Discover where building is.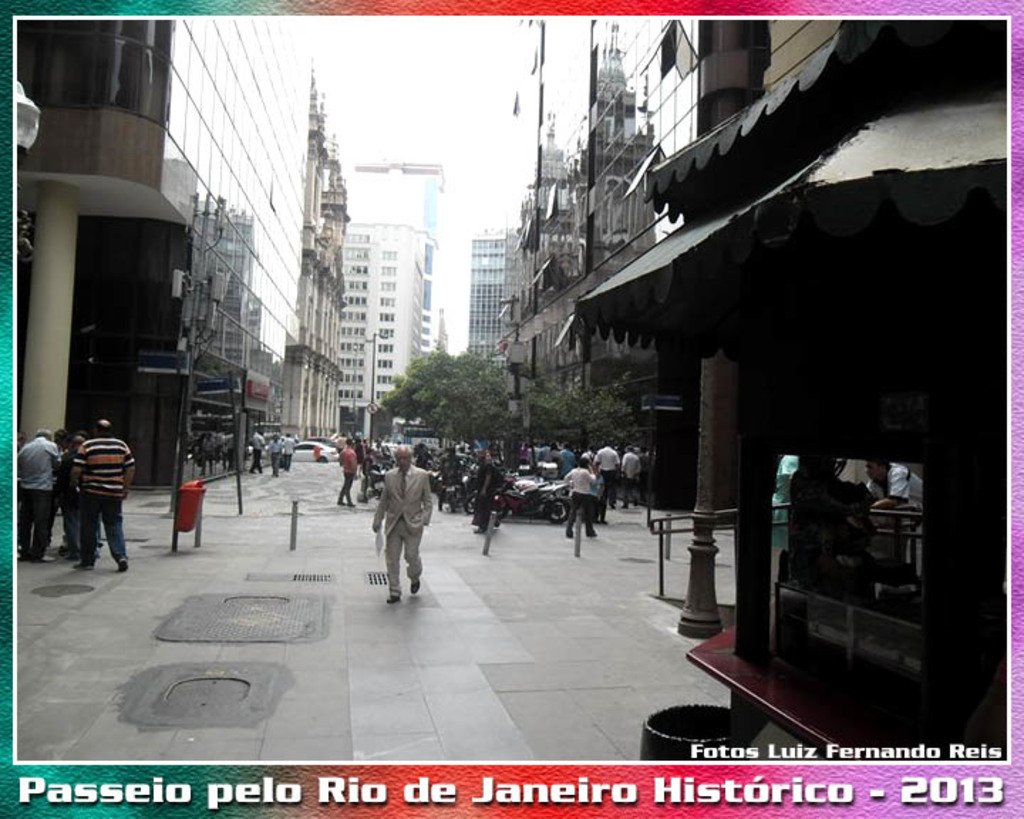
Discovered at [left=350, top=161, right=441, bottom=246].
